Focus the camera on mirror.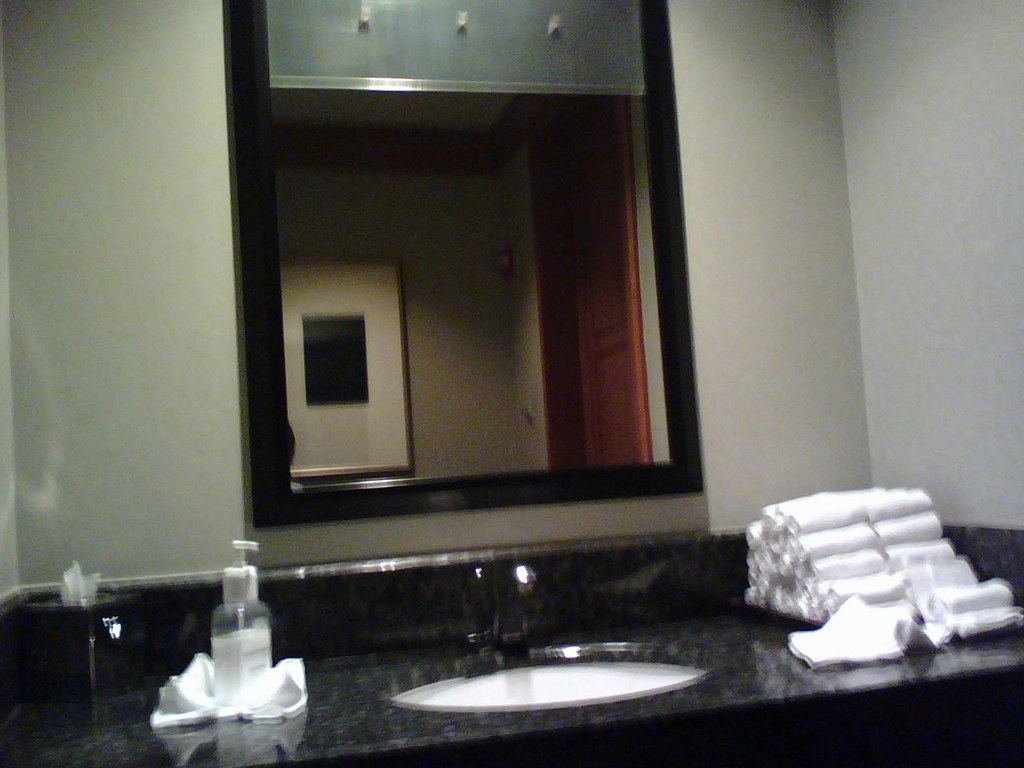
Focus region: [left=270, top=90, right=669, bottom=490].
